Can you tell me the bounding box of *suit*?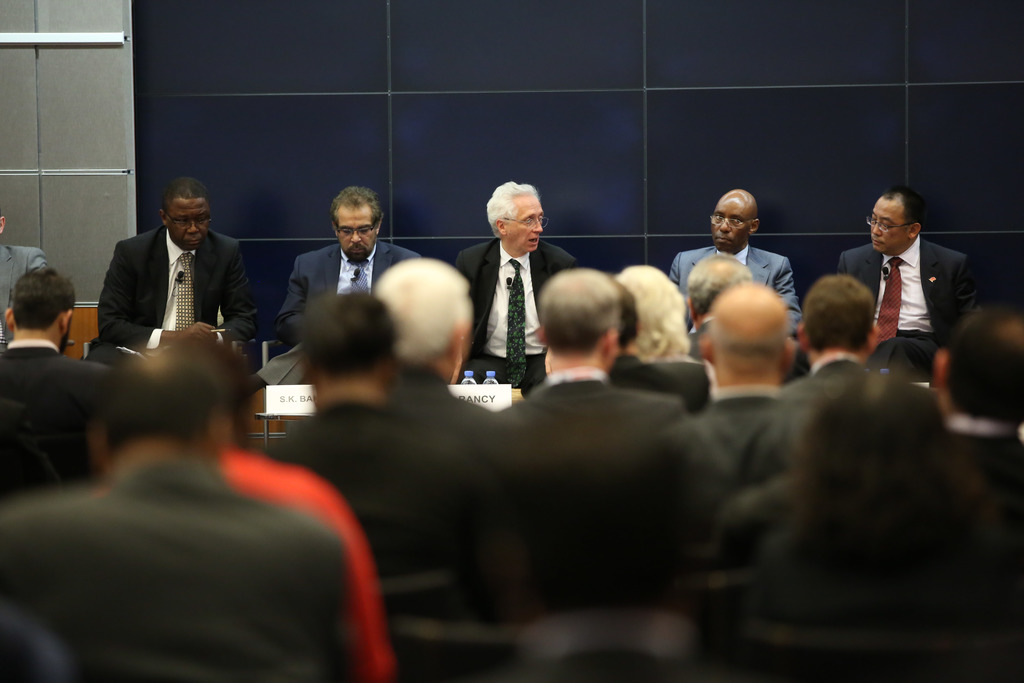
bbox=(0, 334, 114, 494).
